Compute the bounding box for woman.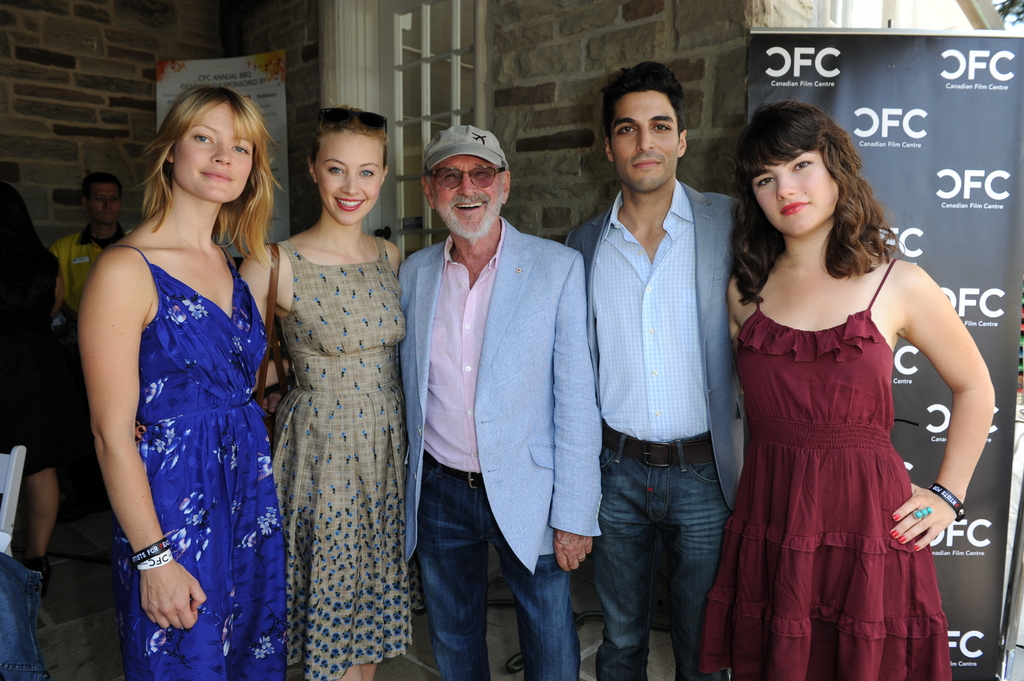
box(75, 83, 293, 680).
